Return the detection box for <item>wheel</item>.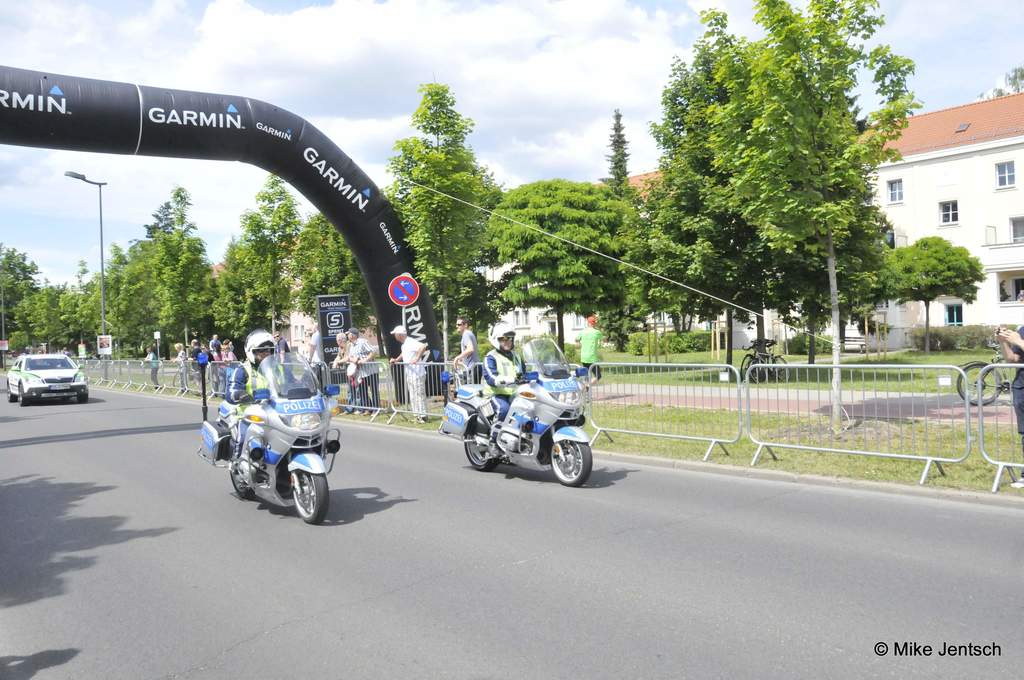
select_region(465, 426, 495, 469).
